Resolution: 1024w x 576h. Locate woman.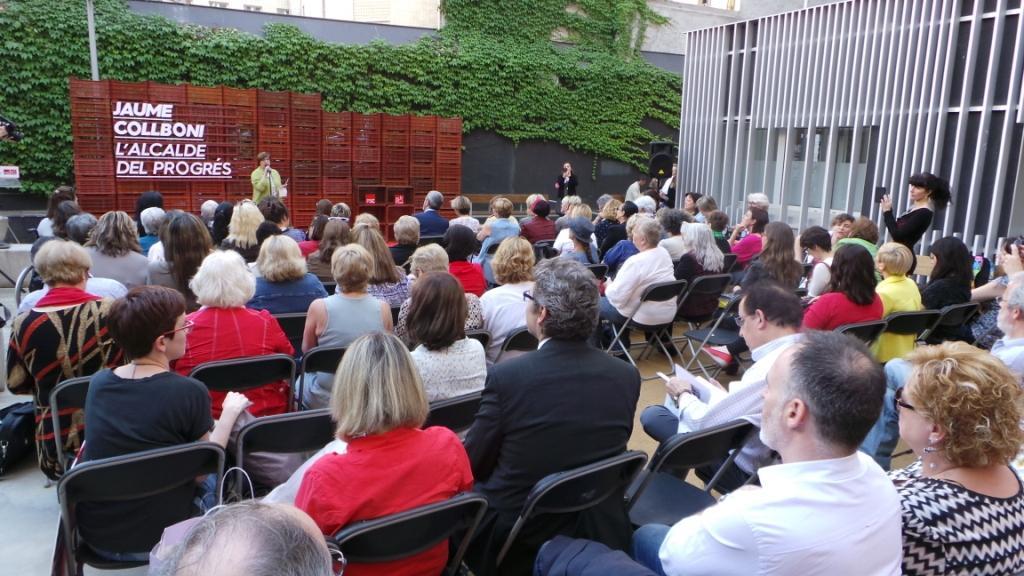
966, 237, 1022, 345.
